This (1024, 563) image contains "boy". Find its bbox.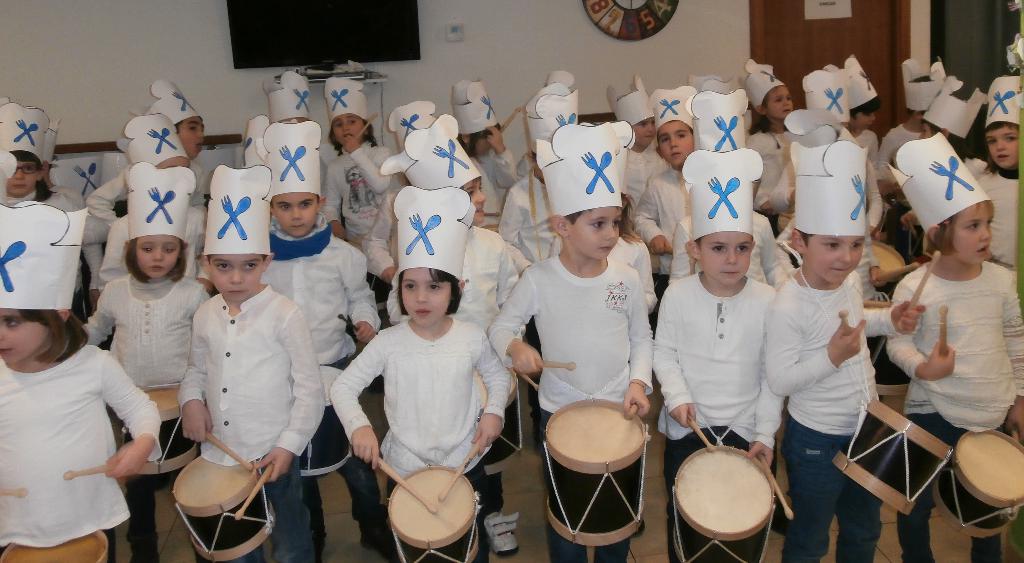
(left=634, top=83, right=708, bottom=304).
